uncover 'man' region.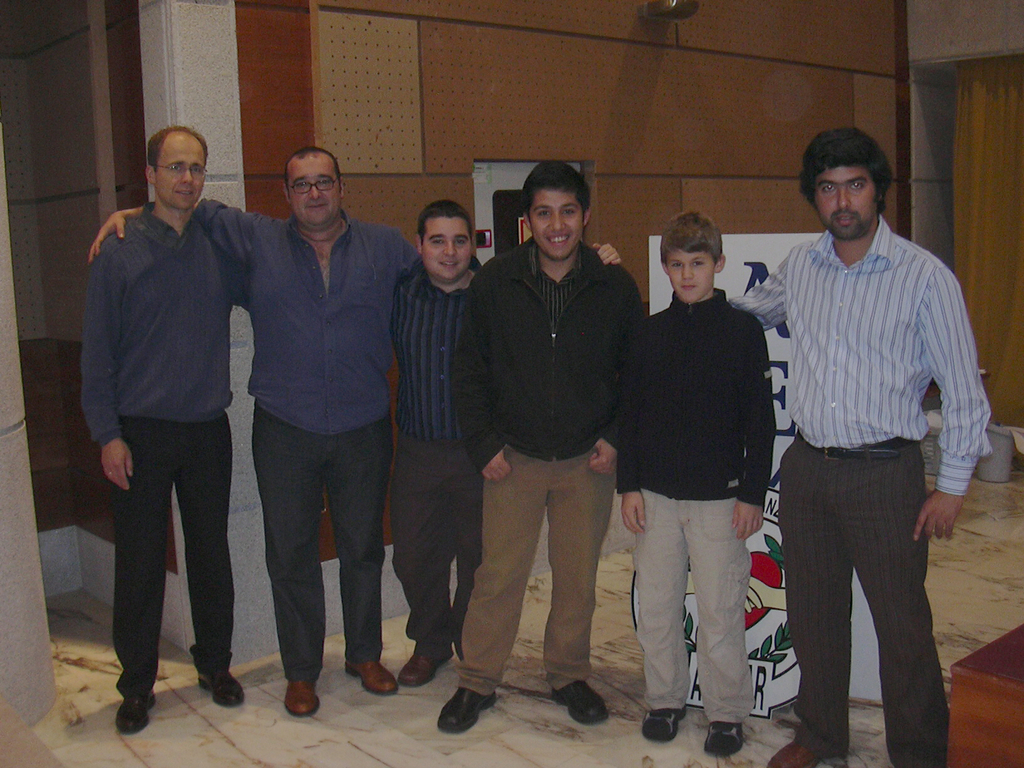
Uncovered: {"left": 737, "top": 150, "right": 984, "bottom": 749}.
